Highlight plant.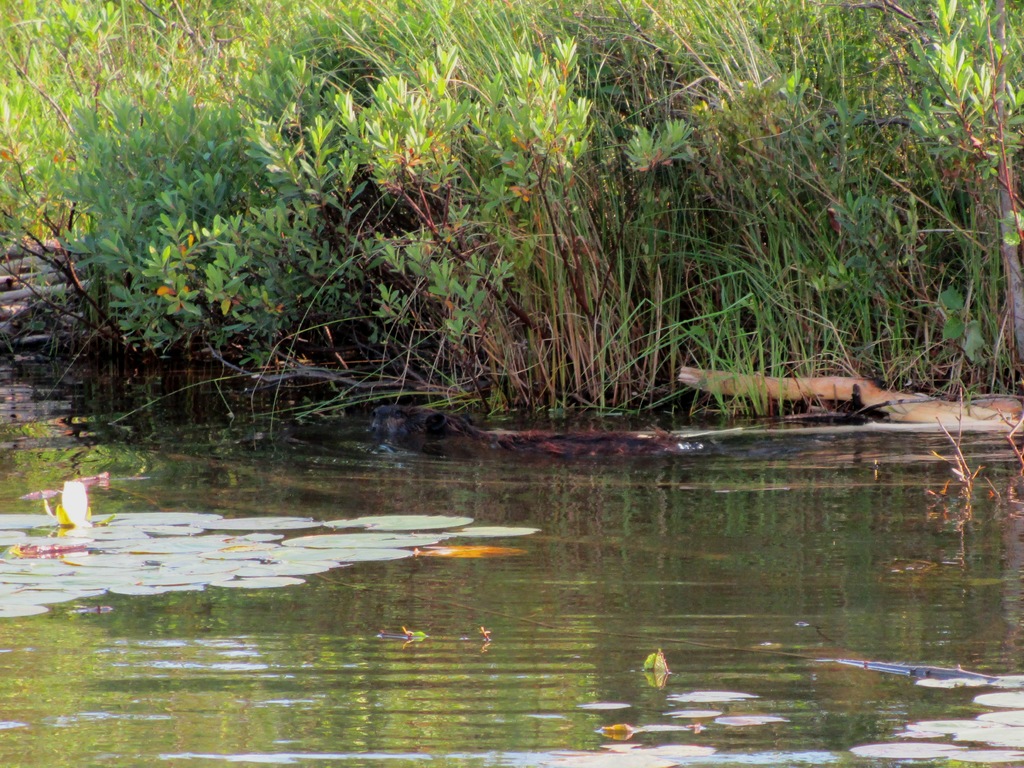
Highlighted region: 644,646,673,676.
